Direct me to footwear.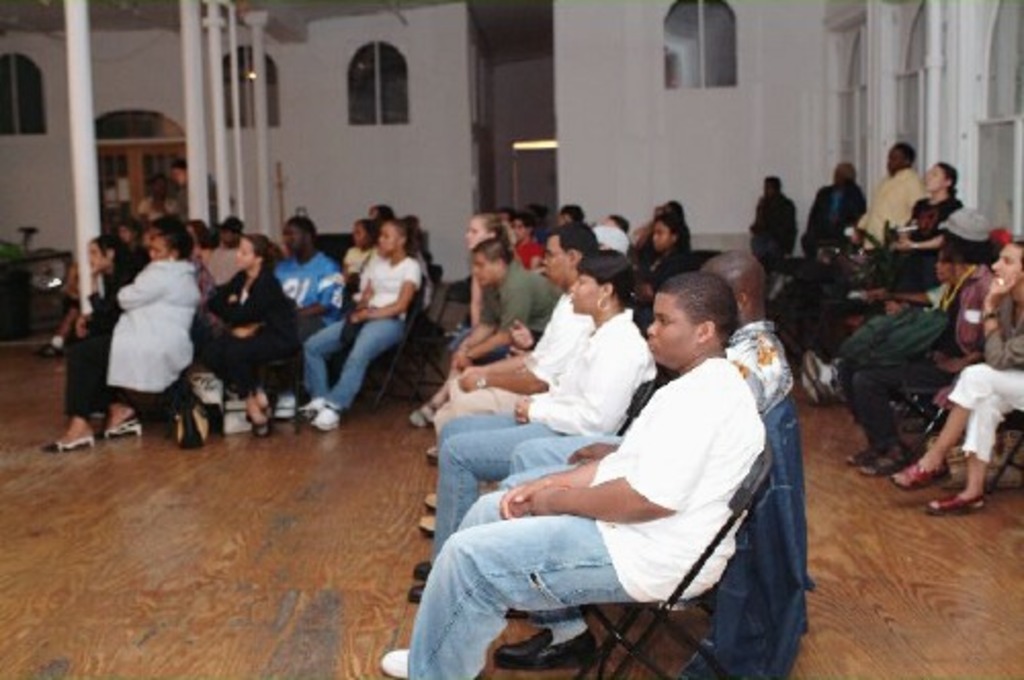
Direction: locate(797, 348, 838, 403).
